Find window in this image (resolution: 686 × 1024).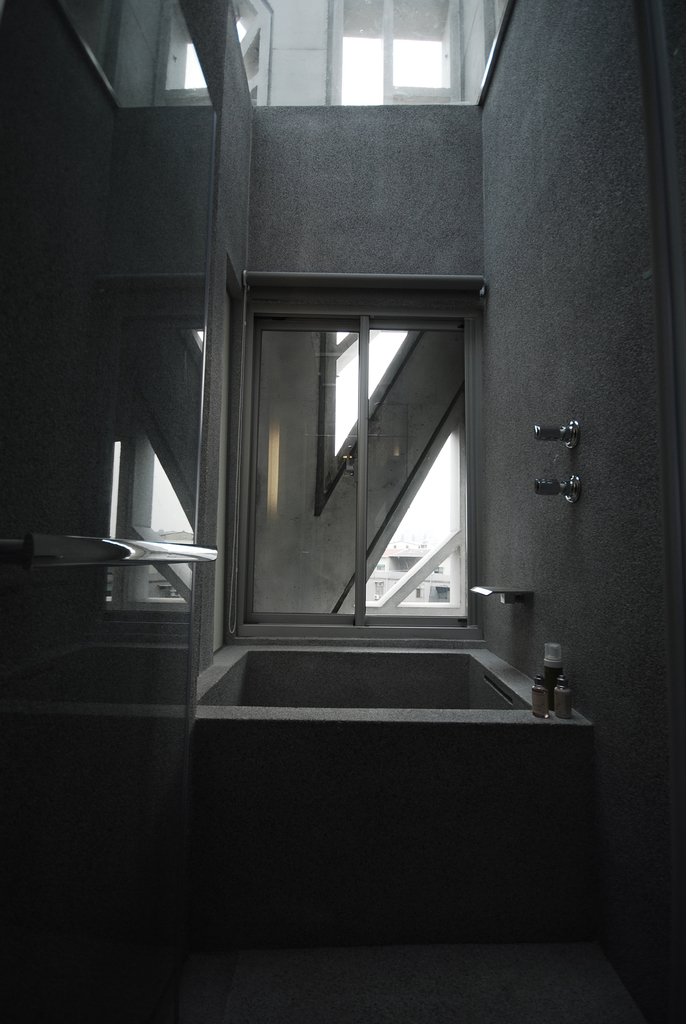
detection(257, 20, 523, 115).
